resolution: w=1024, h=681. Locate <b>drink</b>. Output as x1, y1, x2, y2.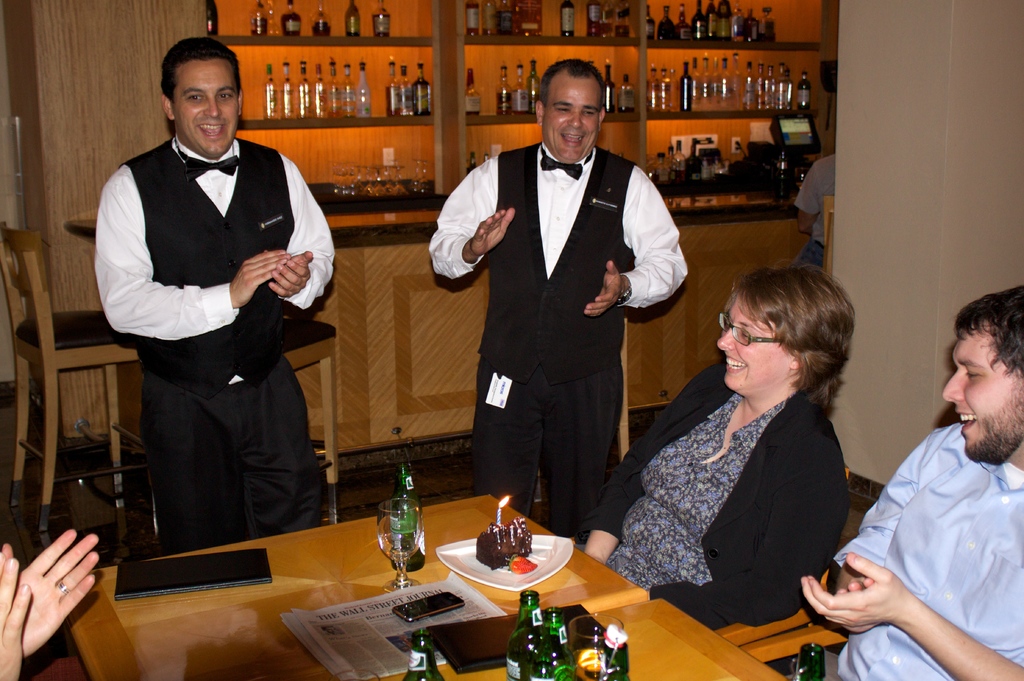
307, 0, 331, 38.
